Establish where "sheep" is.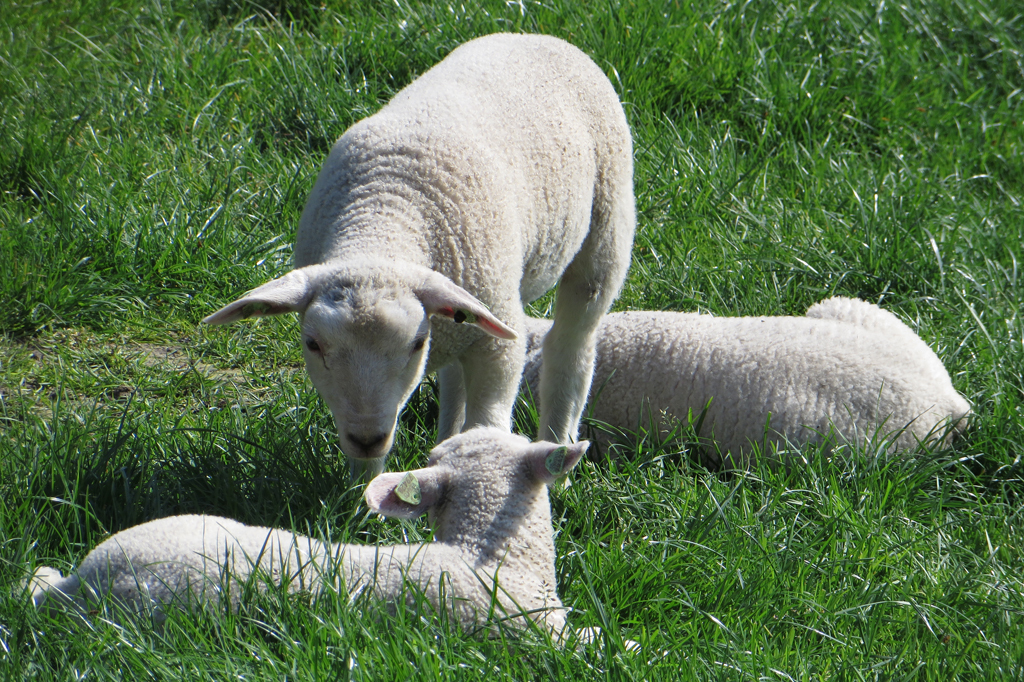
Established at (left=518, top=298, right=980, bottom=483).
